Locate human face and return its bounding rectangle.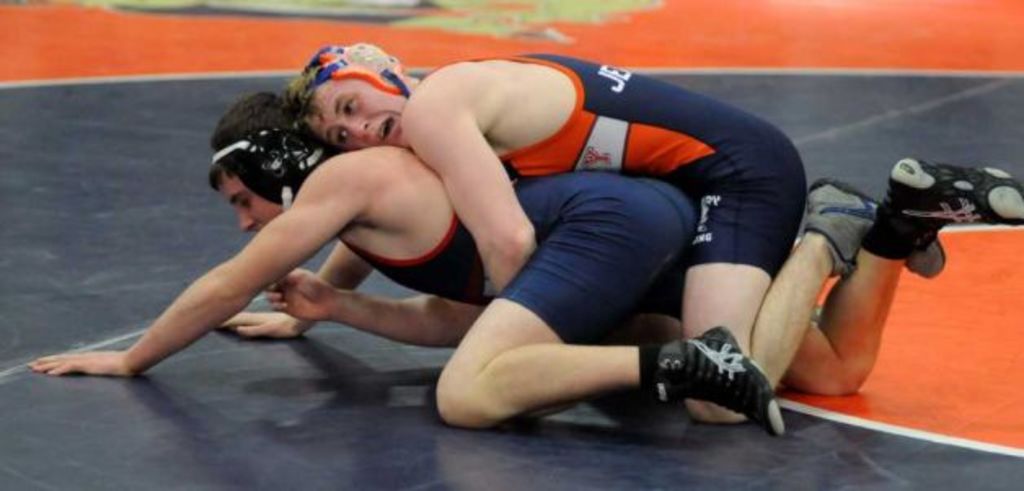
[x1=220, y1=178, x2=287, y2=232].
